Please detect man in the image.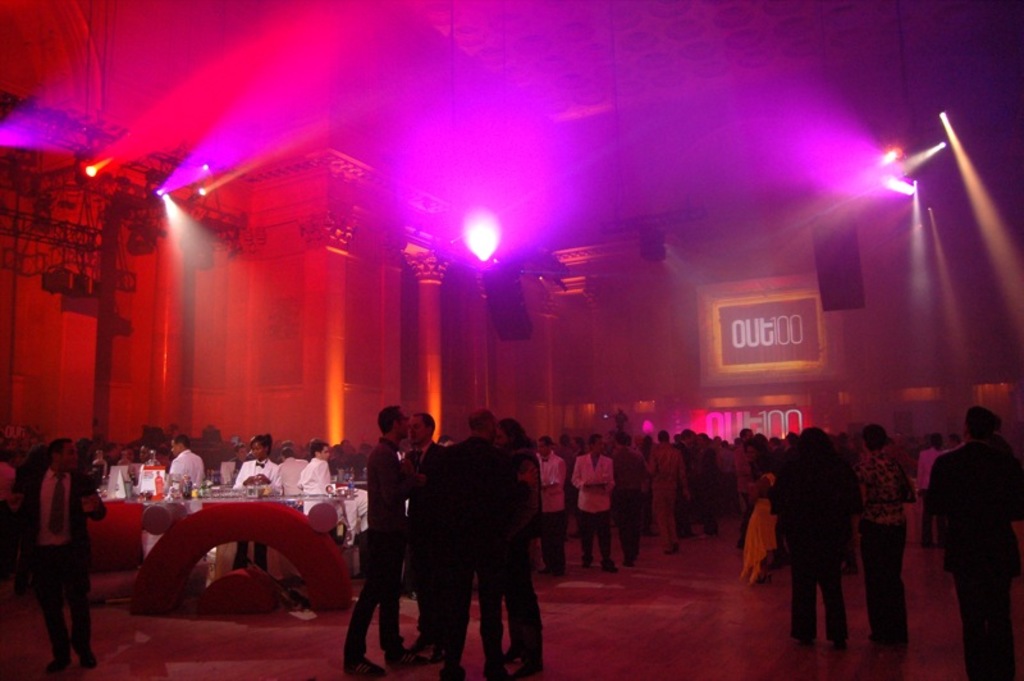
<box>539,431,570,573</box>.
